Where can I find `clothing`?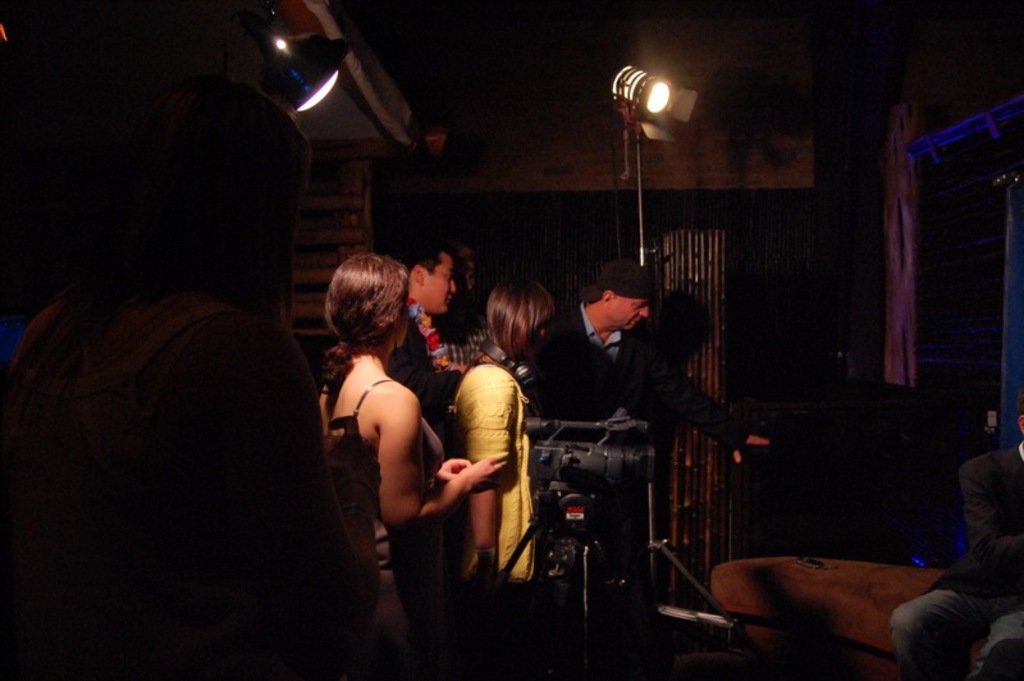
You can find it at bbox(314, 376, 457, 680).
